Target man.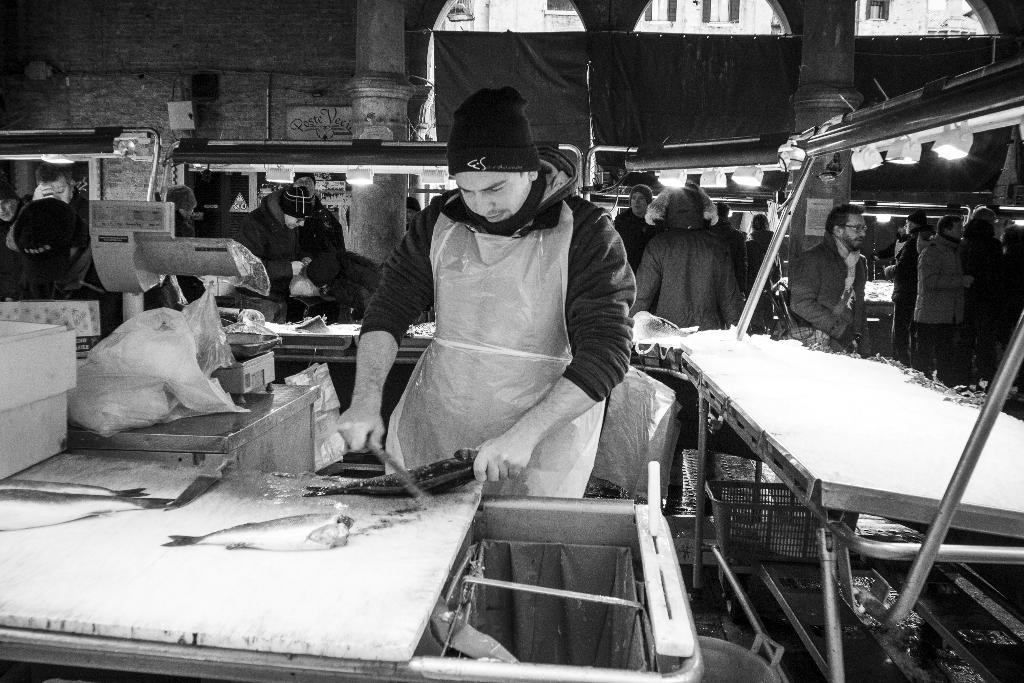
Target region: detection(223, 179, 314, 324).
